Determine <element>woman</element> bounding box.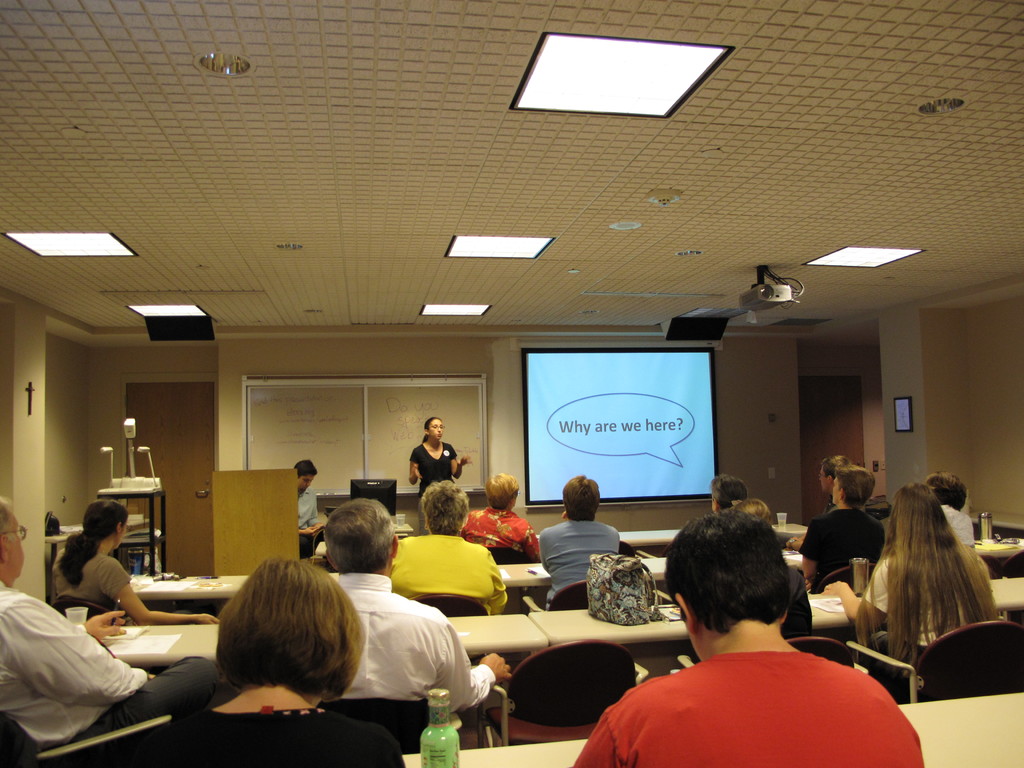
Determined: (x1=409, y1=416, x2=477, y2=532).
